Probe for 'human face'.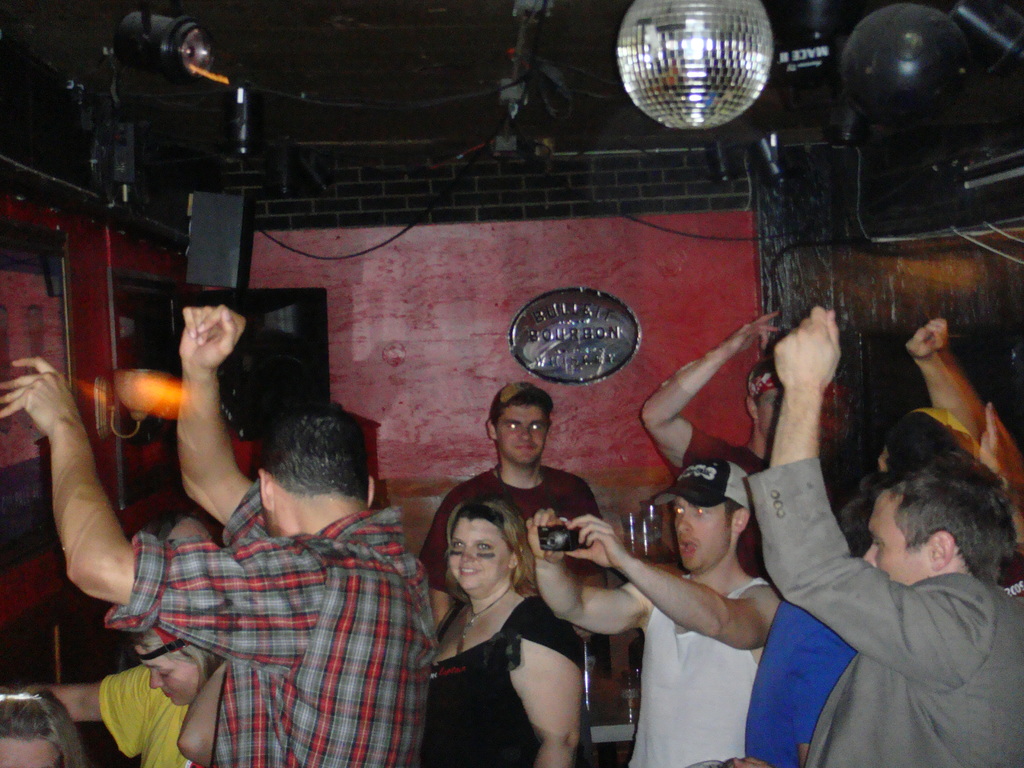
Probe result: [x1=447, y1=521, x2=513, y2=590].
